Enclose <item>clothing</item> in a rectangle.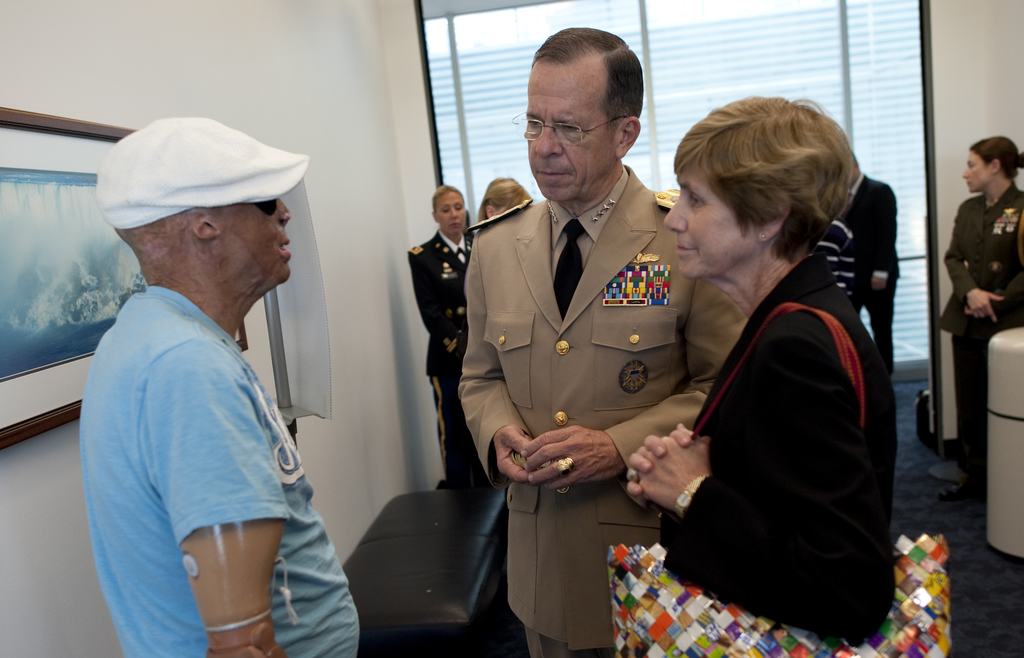
detection(408, 233, 474, 488).
